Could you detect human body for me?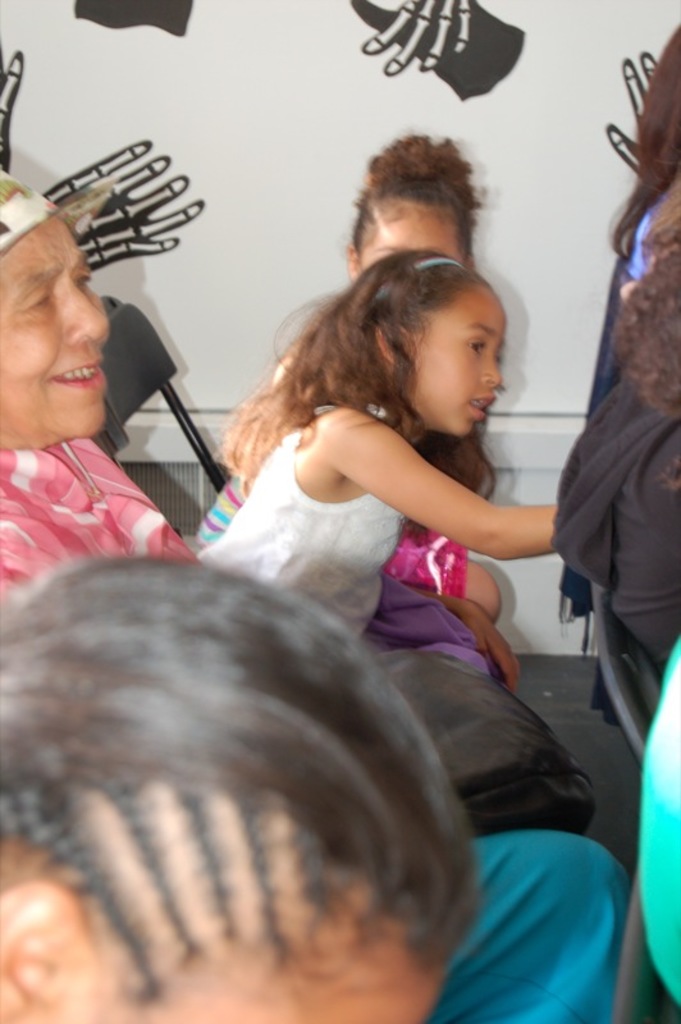
Detection result: box(338, 132, 512, 700).
